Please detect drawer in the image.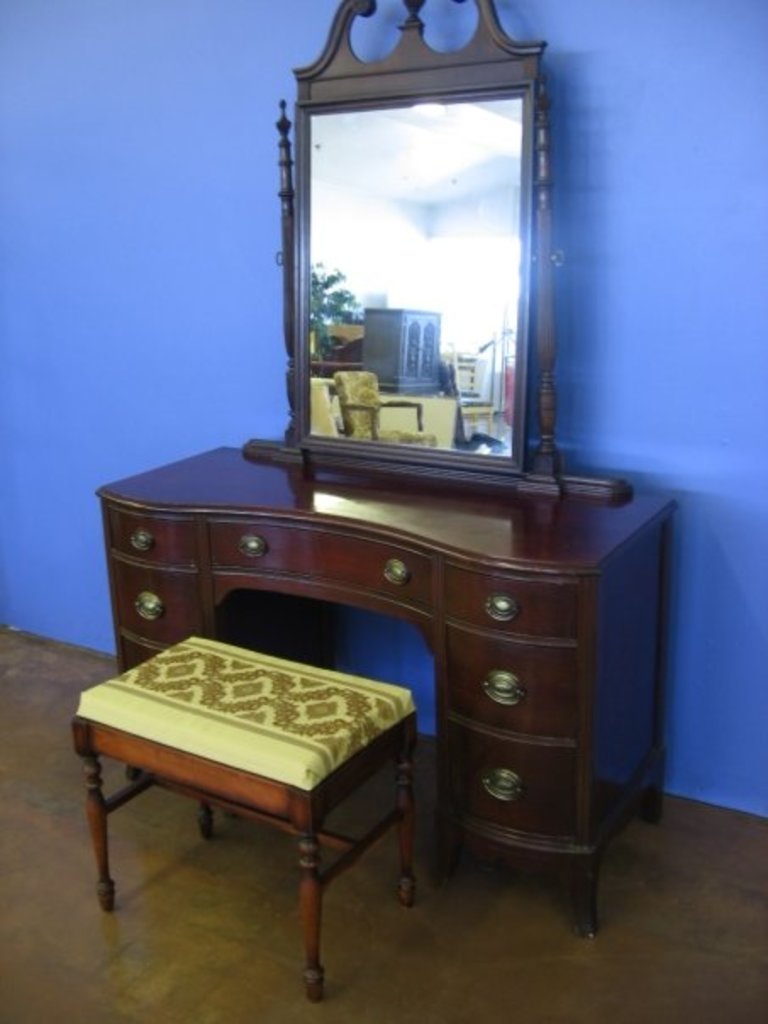
pyautogui.locateOnScreen(446, 719, 587, 839).
